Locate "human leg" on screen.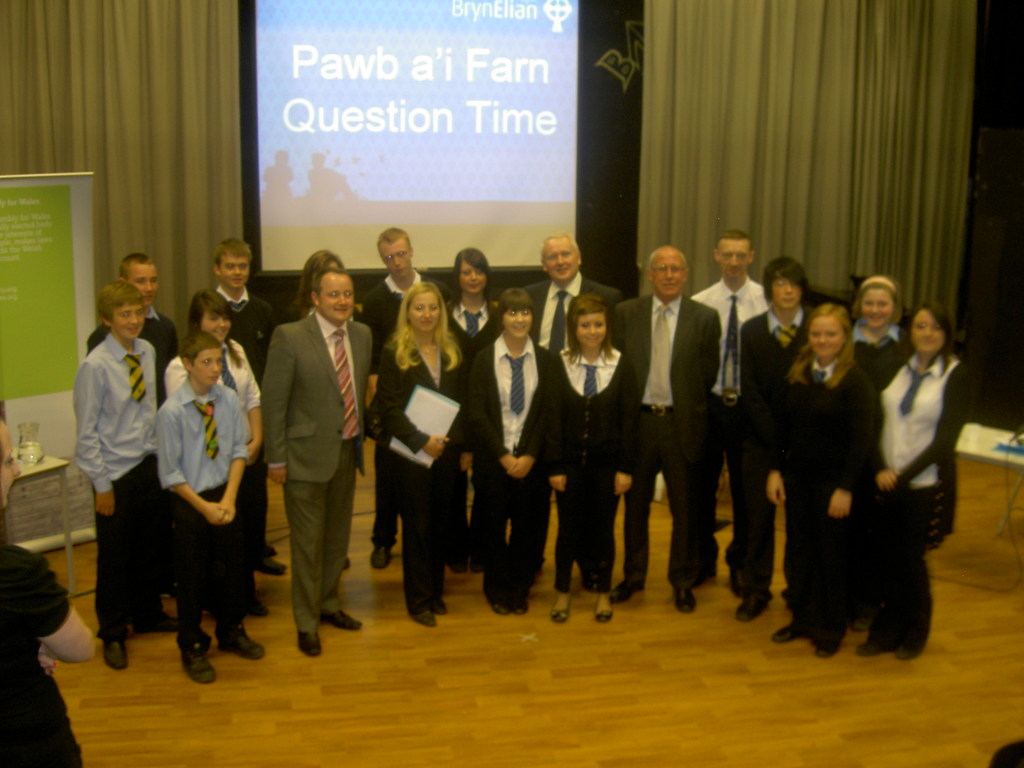
On screen at (left=259, top=455, right=278, bottom=580).
